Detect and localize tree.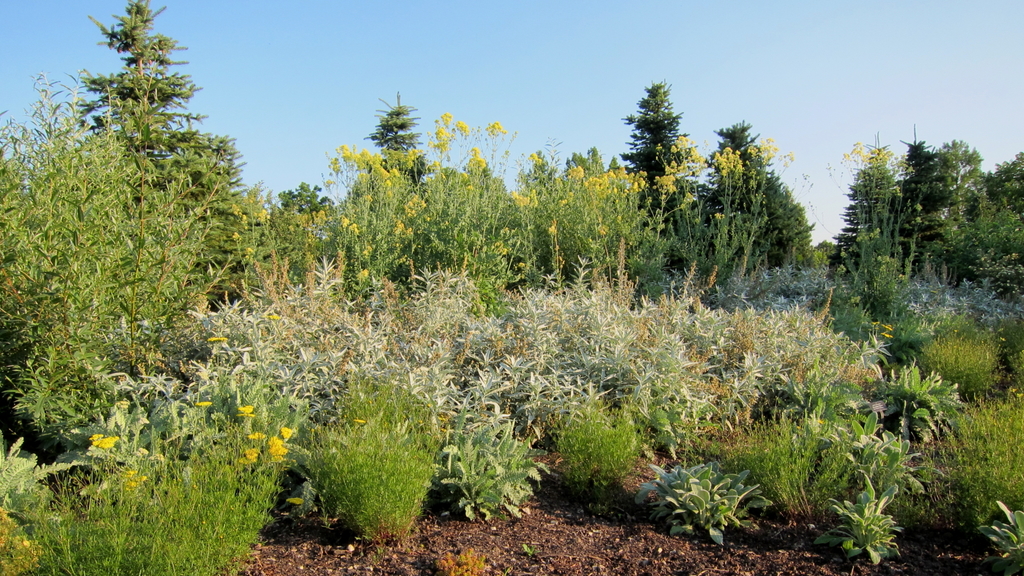
Localized at box=[989, 156, 1023, 219].
